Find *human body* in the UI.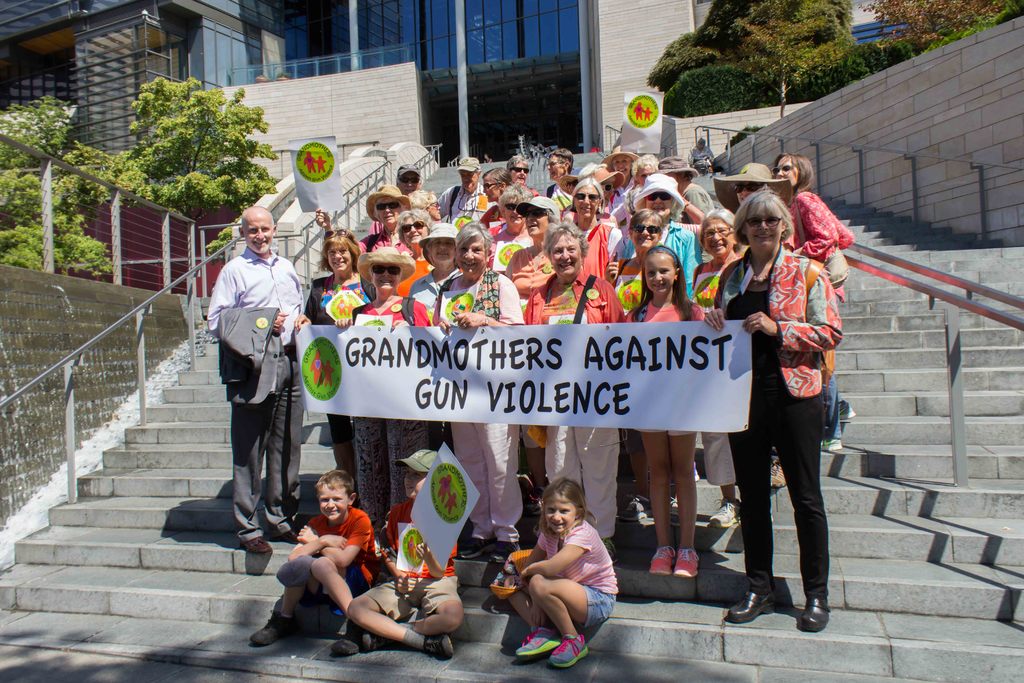
UI element at 202 202 316 566.
